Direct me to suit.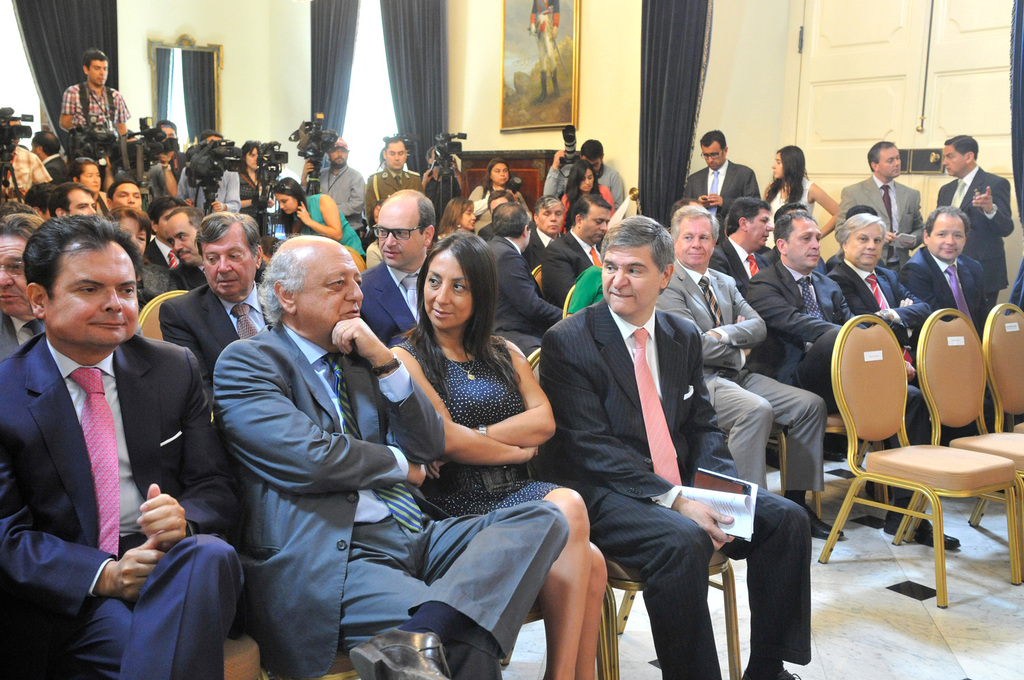
Direction: x1=825 y1=251 x2=940 y2=449.
